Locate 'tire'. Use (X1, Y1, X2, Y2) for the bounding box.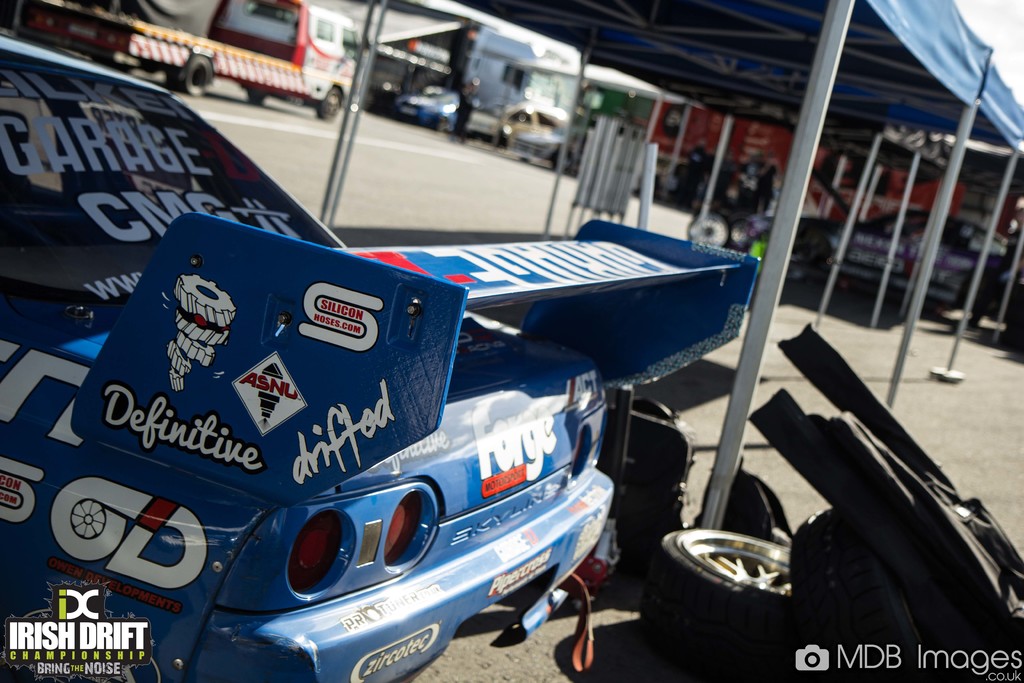
(166, 67, 182, 92).
